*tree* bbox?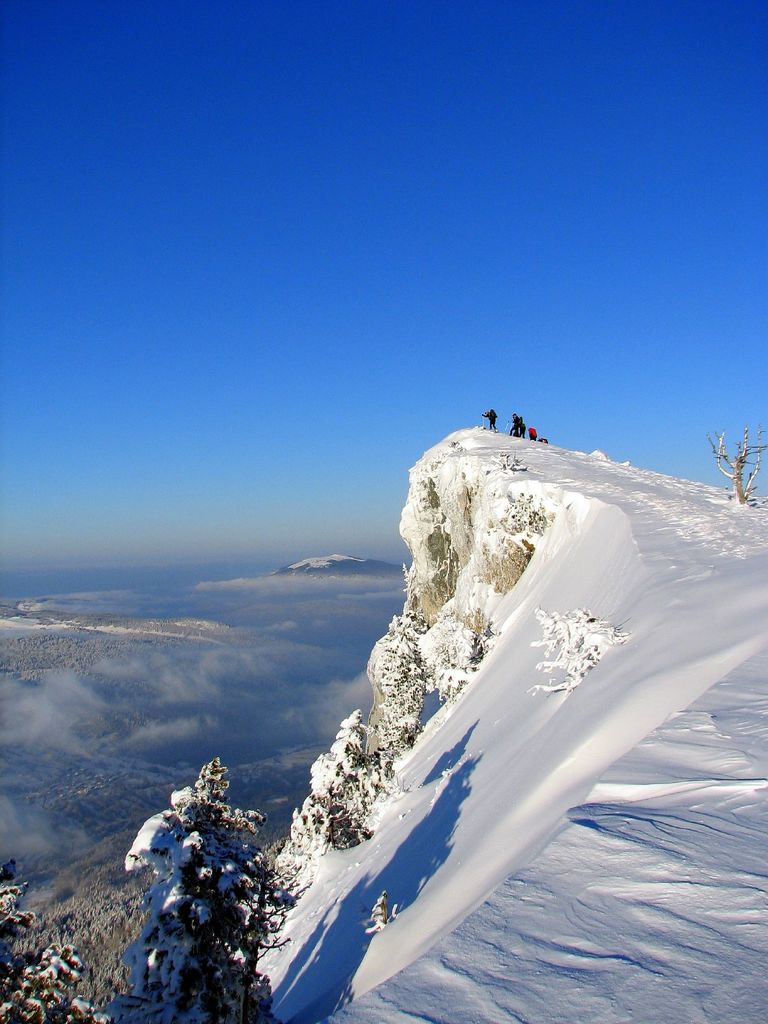
114,756,303,1023
